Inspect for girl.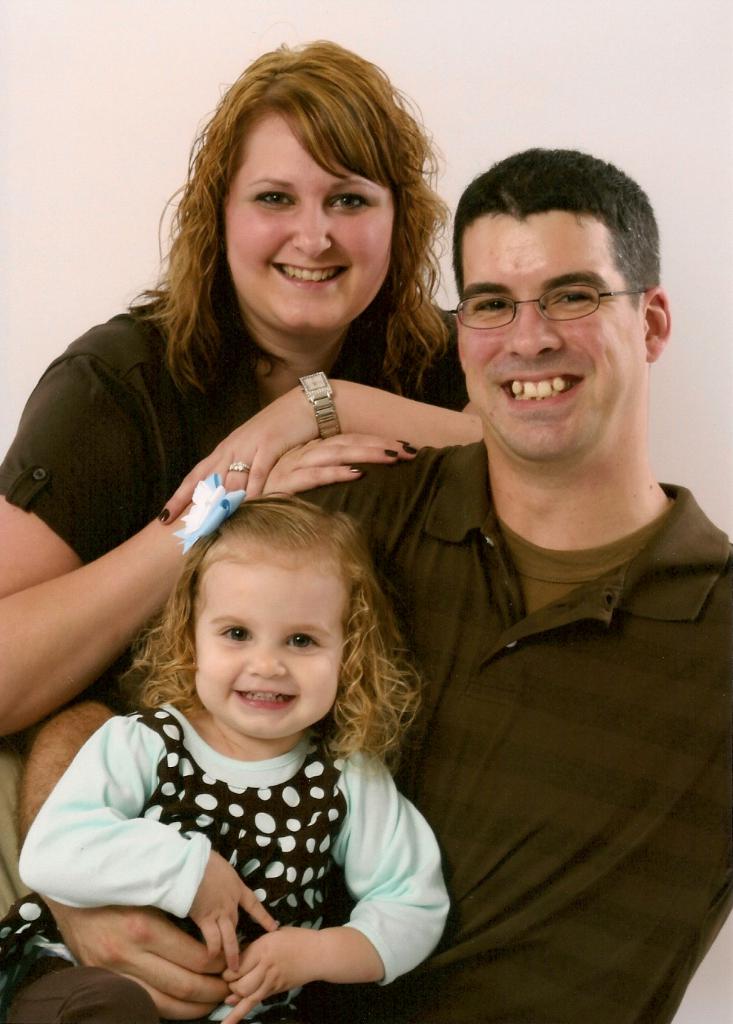
Inspection: l=0, t=486, r=480, b=1023.
